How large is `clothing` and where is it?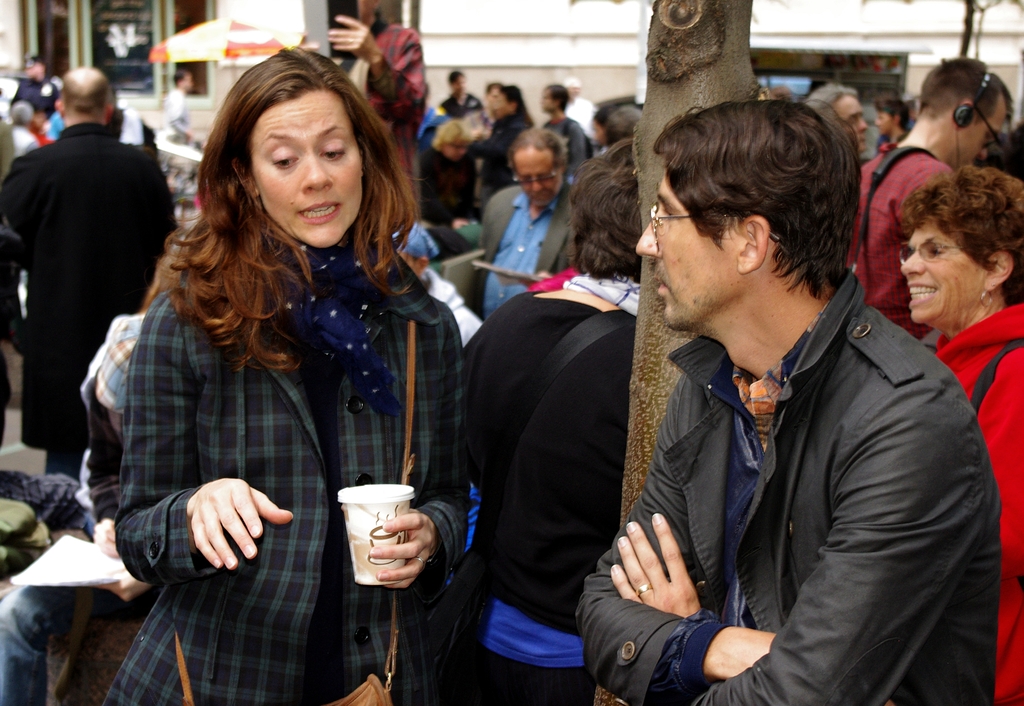
Bounding box: bbox(82, 159, 467, 670).
